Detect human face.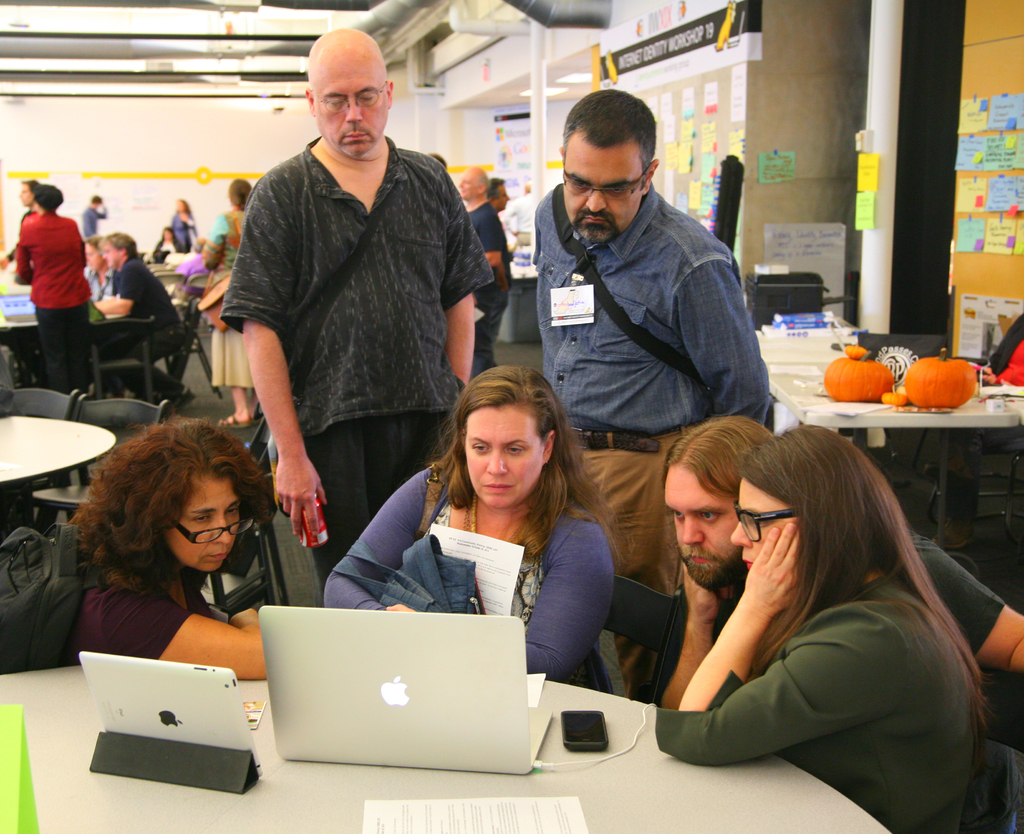
Detected at [561, 138, 641, 243].
